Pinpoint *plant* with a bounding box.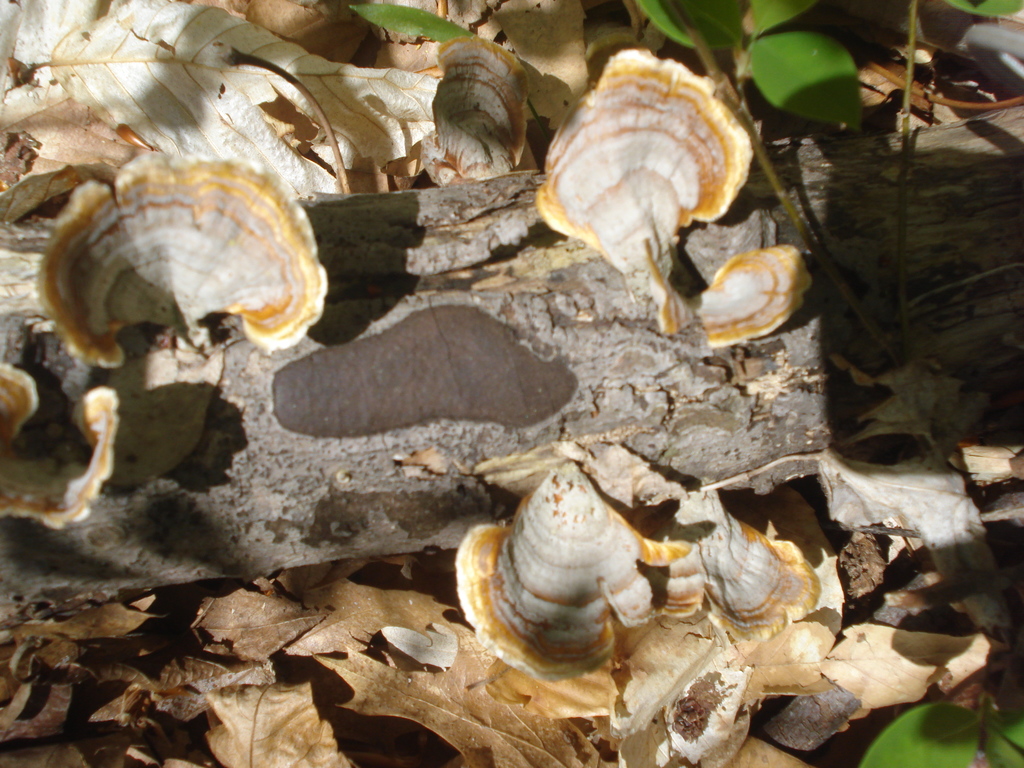
[856,687,1023,767].
